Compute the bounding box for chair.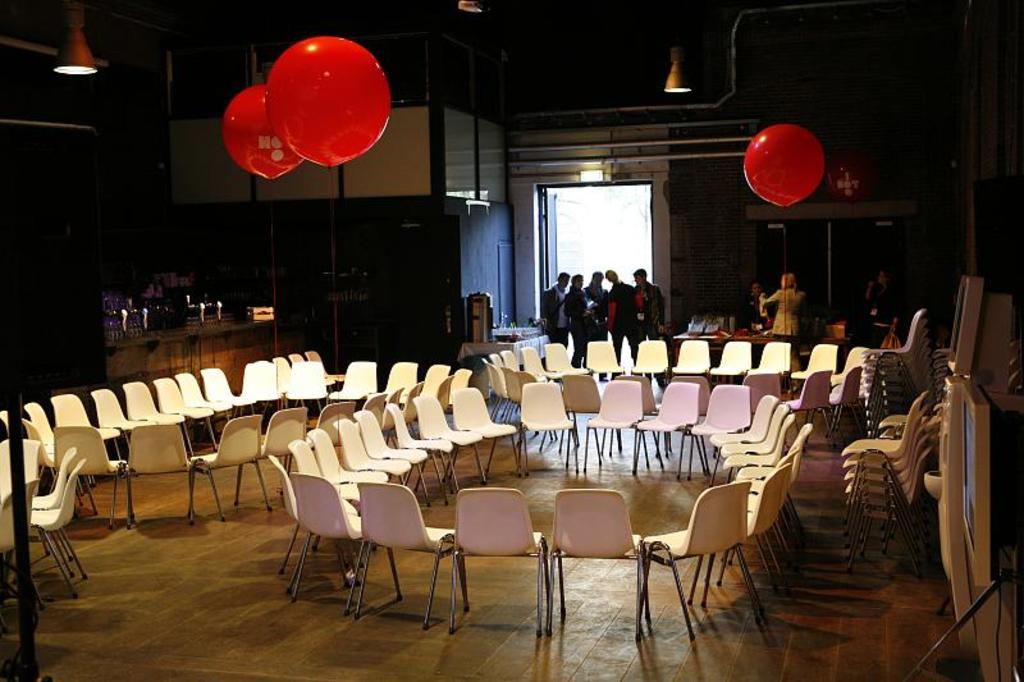
l=307, t=347, r=355, b=381.
